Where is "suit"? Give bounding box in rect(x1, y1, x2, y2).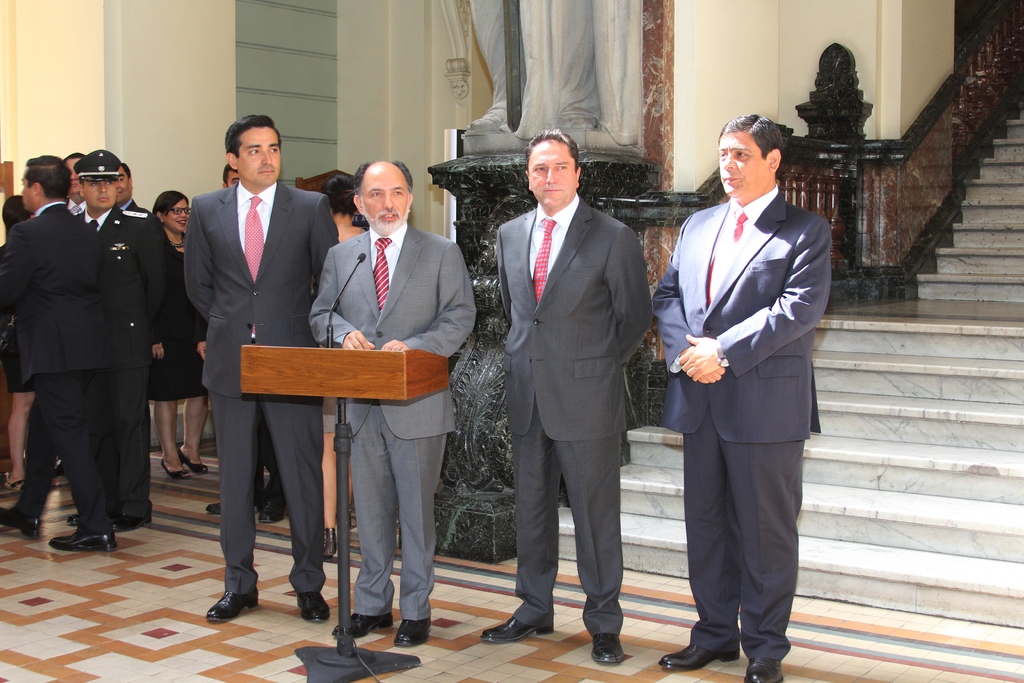
rect(79, 204, 172, 516).
